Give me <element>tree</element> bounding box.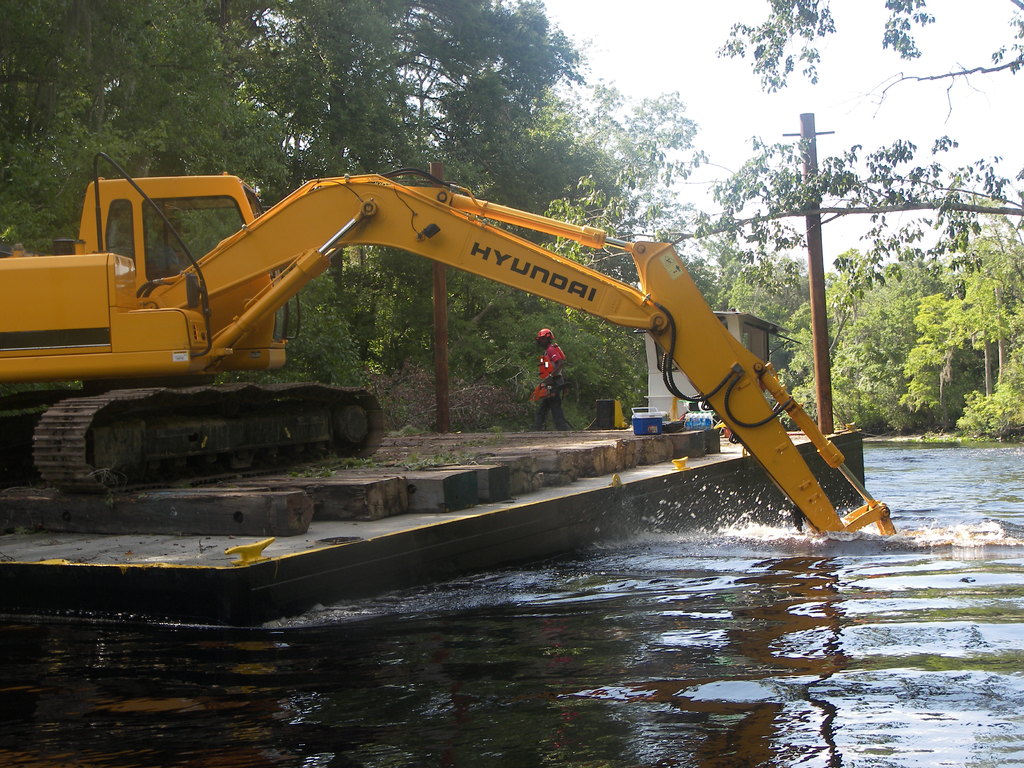
box(623, 0, 1023, 287).
